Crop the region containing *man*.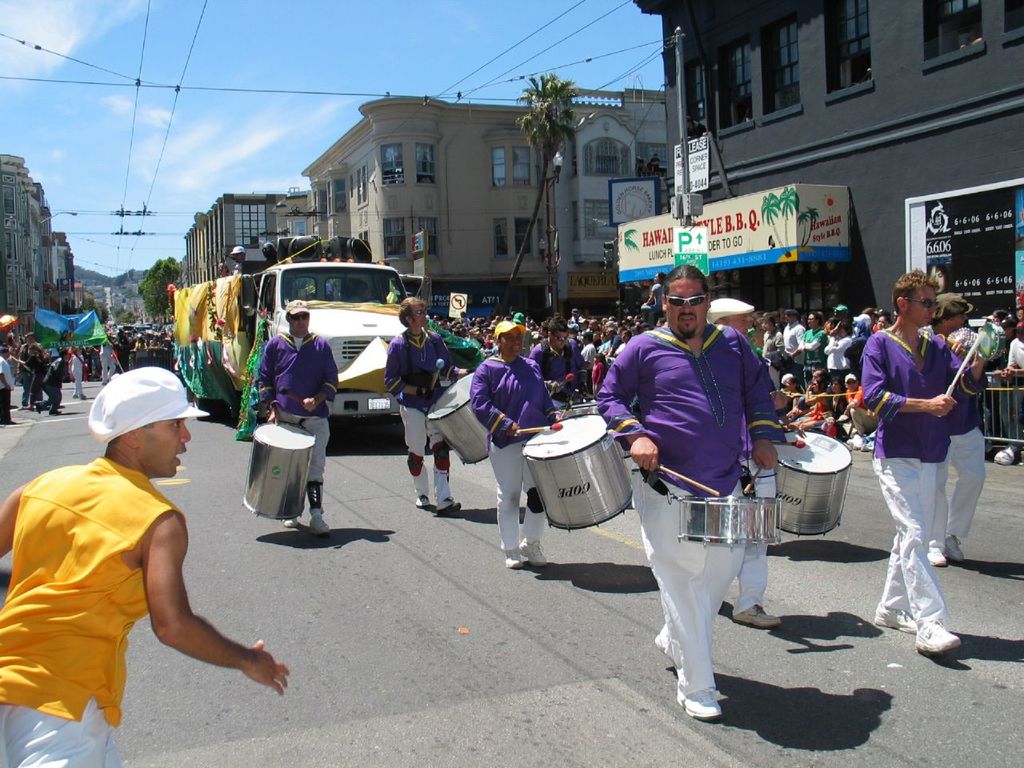
Crop region: <bbox>840, 372, 881, 450</bbox>.
